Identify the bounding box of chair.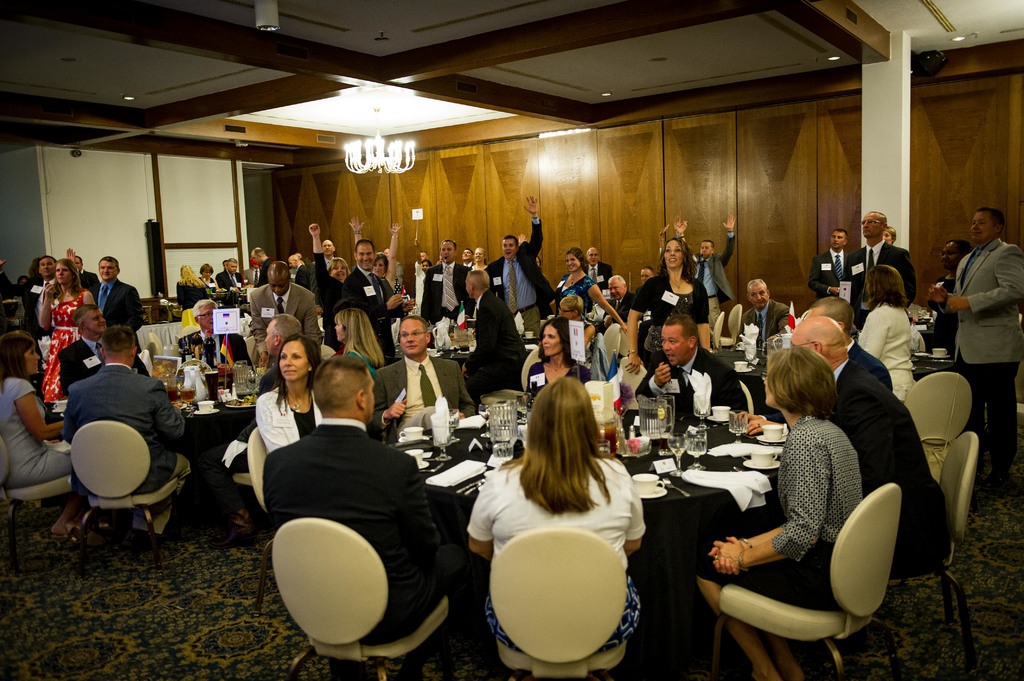
[721, 303, 744, 343].
